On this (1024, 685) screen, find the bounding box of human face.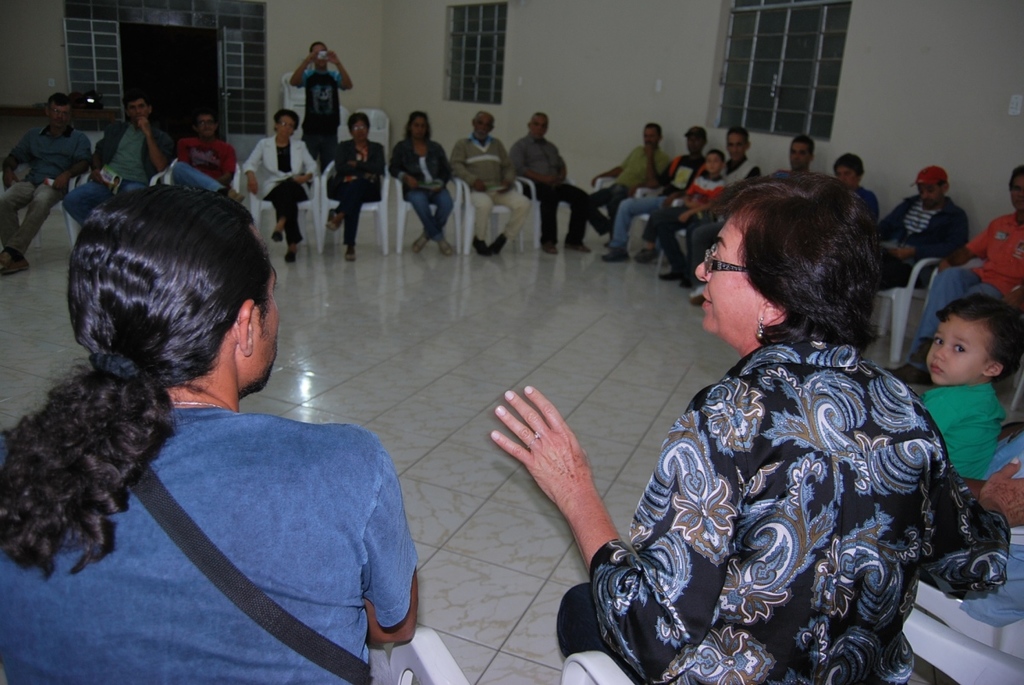
Bounding box: x1=695, y1=215, x2=768, y2=336.
